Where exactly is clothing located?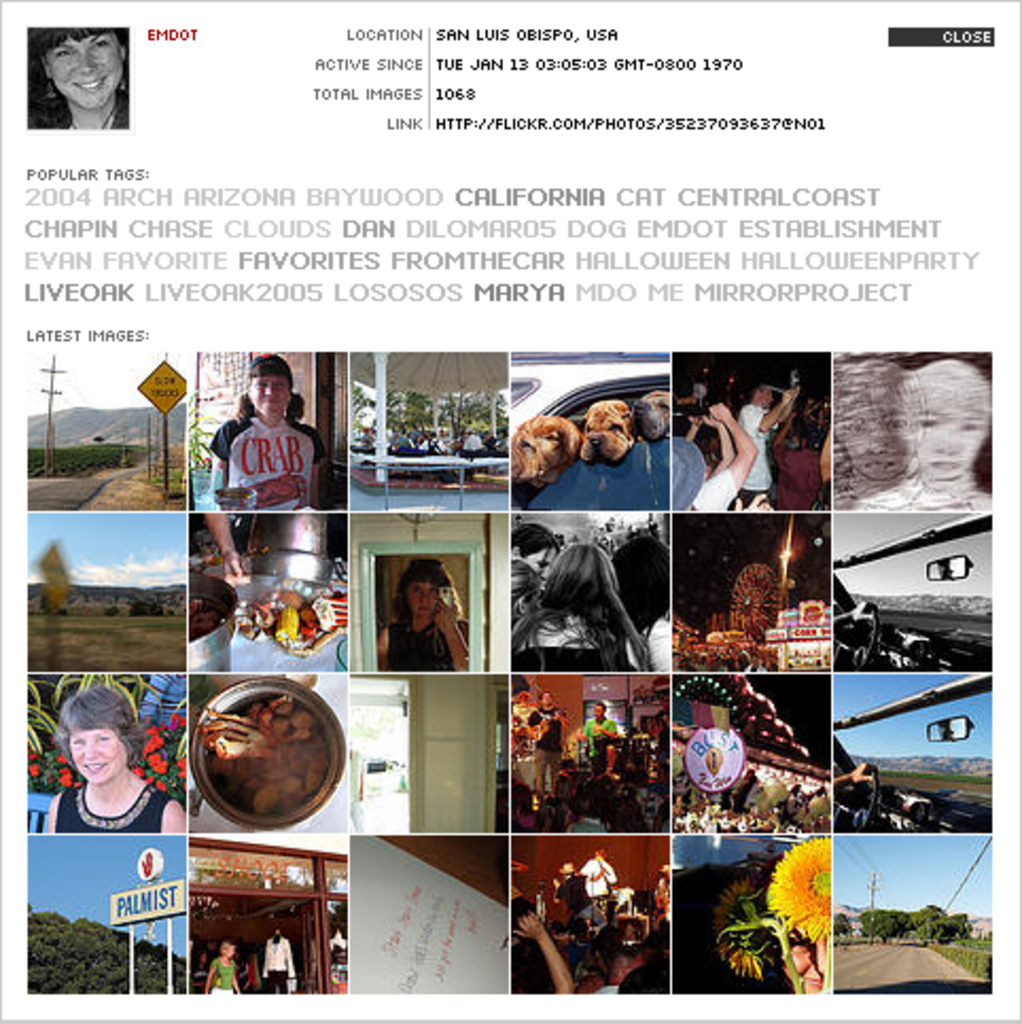
Its bounding box is box(38, 78, 136, 136).
